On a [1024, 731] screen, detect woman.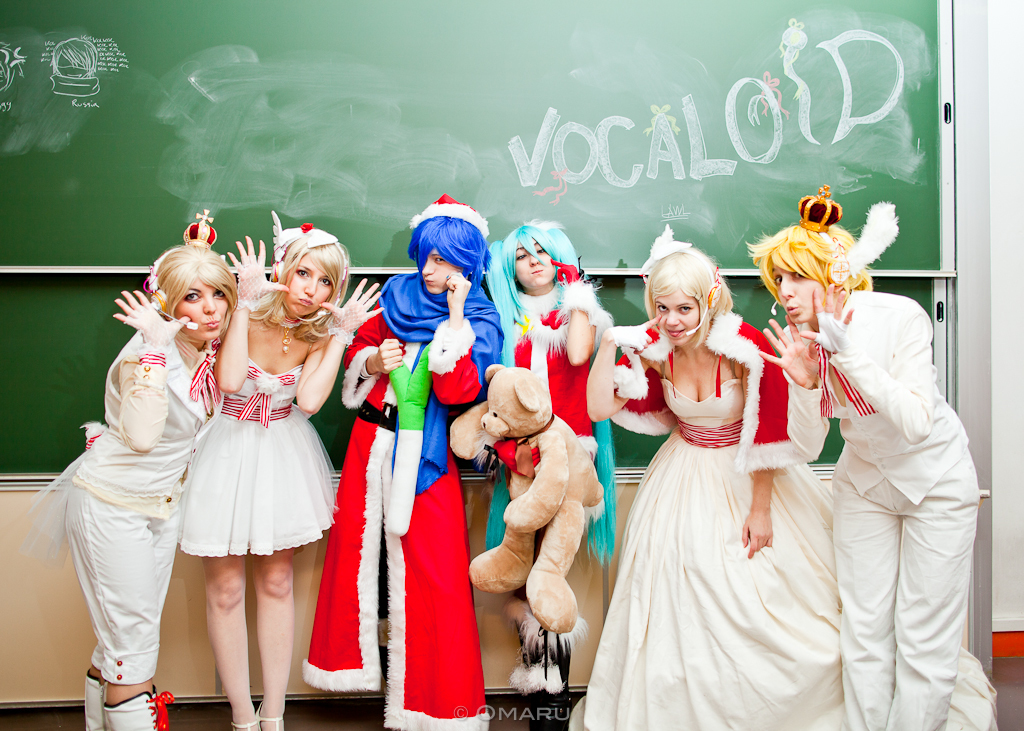
42,234,225,719.
